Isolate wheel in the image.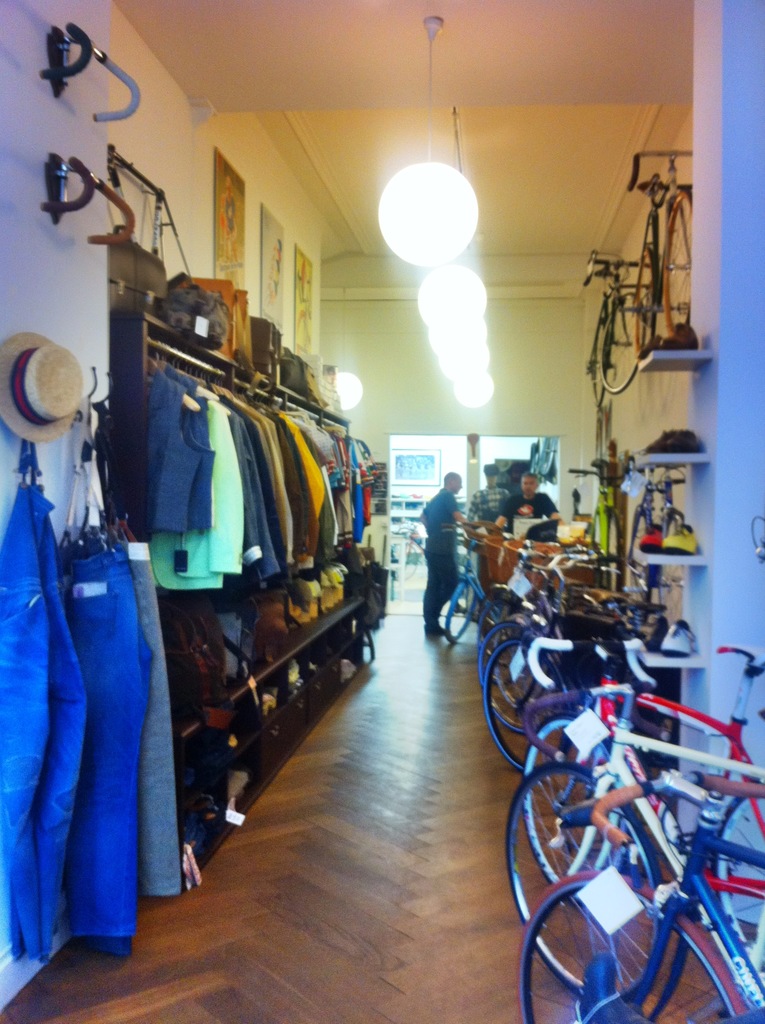
Isolated region: box(655, 516, 690, 628).
